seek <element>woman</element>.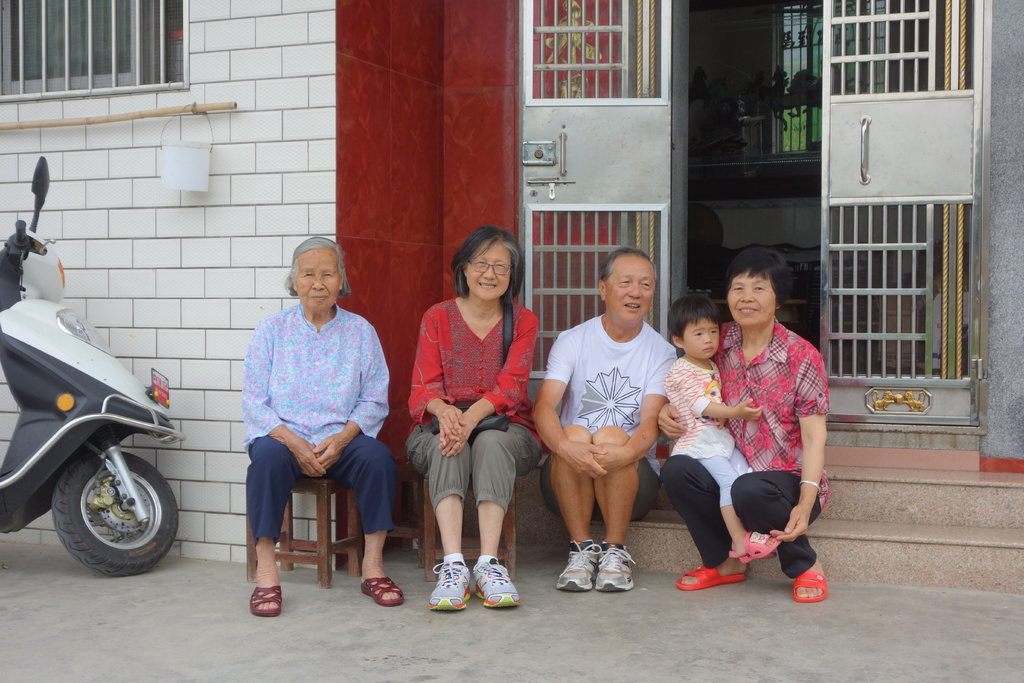
{"x1": 404, "y1": 226, "x2": 542, "y2": 612}.
